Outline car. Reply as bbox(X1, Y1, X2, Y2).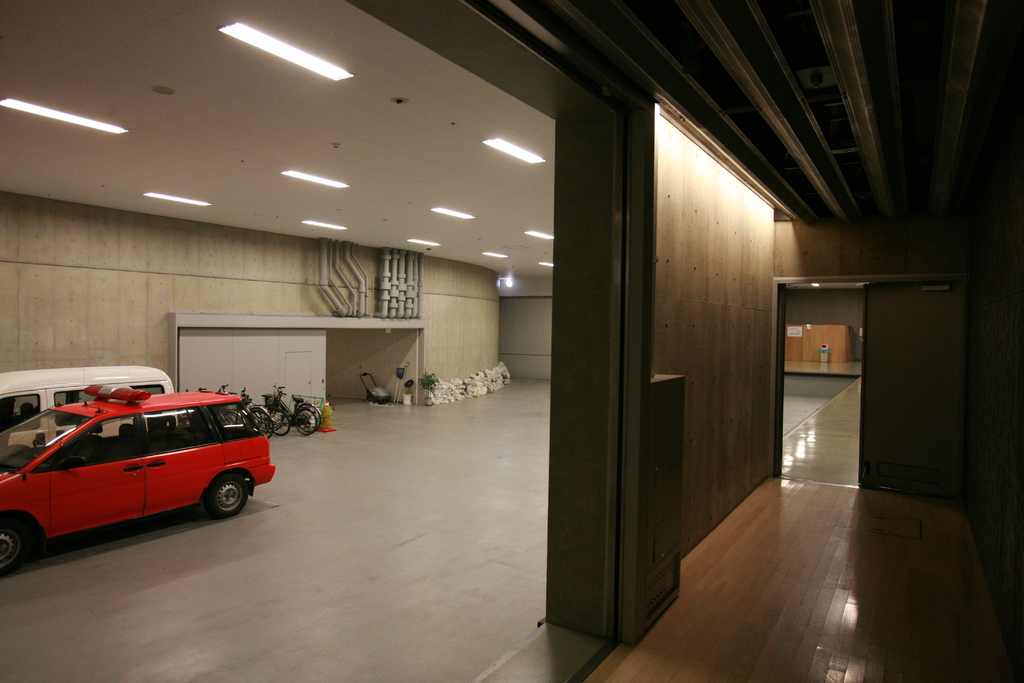
bbox(1, 383, 268, 557).
